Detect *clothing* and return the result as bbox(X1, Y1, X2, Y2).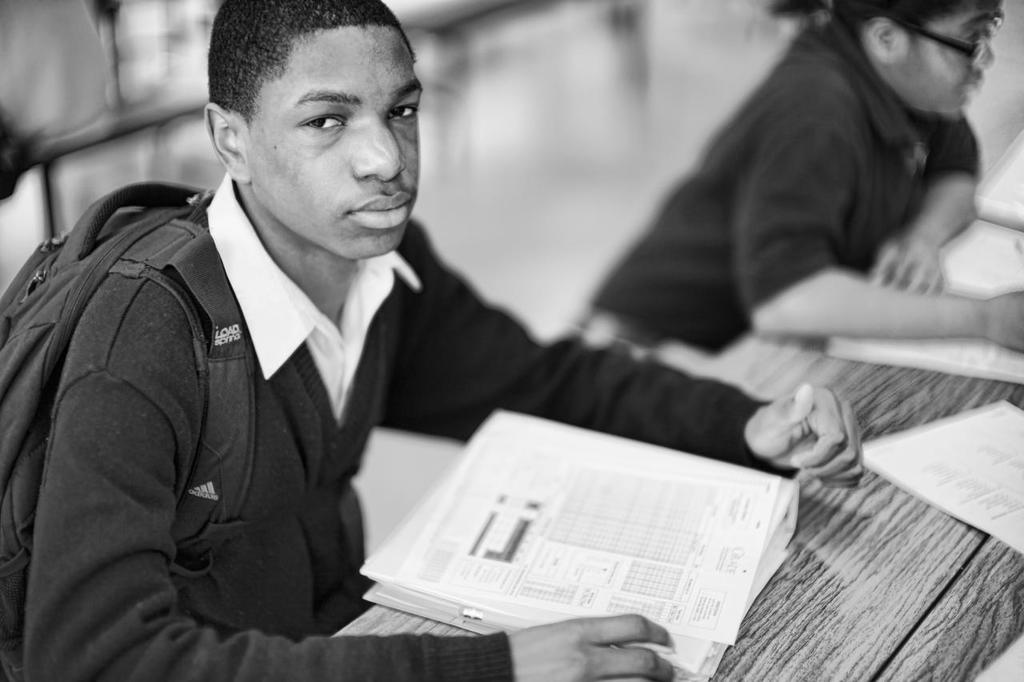
bbox(585, 4, 987, 362).
